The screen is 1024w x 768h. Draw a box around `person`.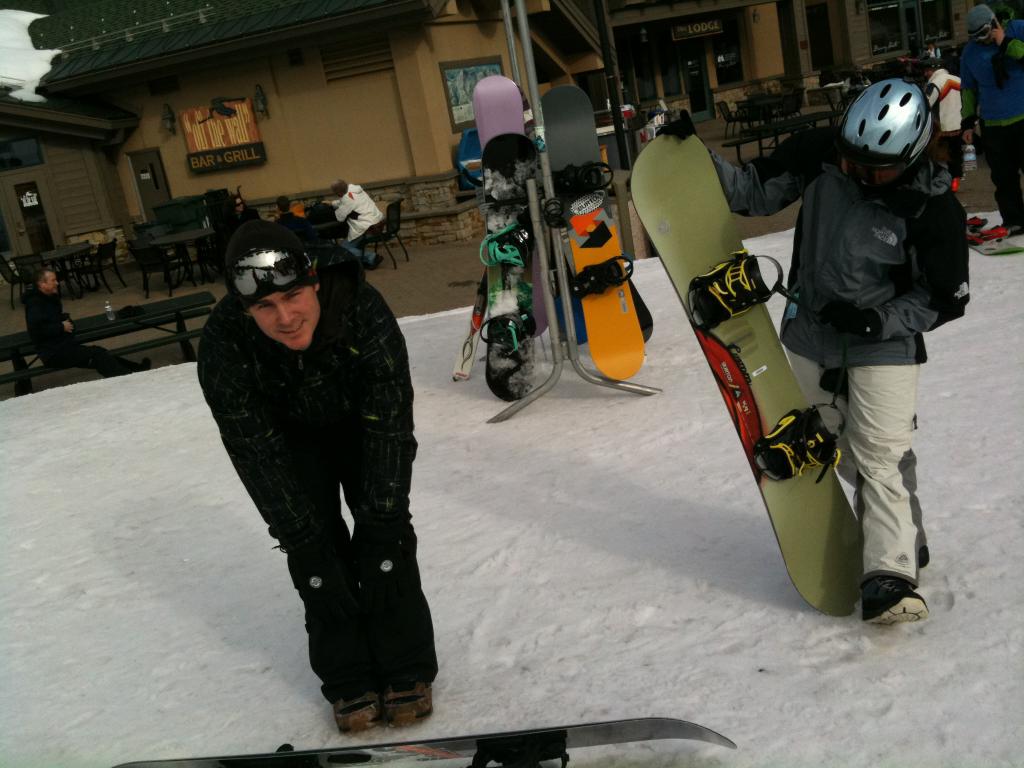
{"left": 337, "top": 177, "right": 382, "bottom": 270}.
